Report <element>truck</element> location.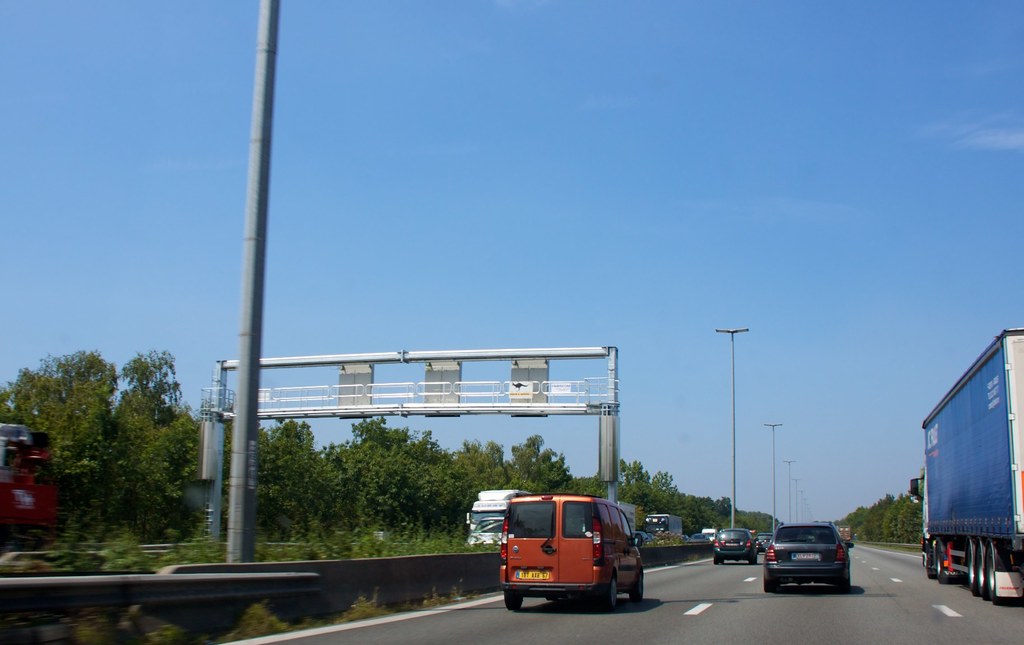
Report: [927,347,1019,618].
